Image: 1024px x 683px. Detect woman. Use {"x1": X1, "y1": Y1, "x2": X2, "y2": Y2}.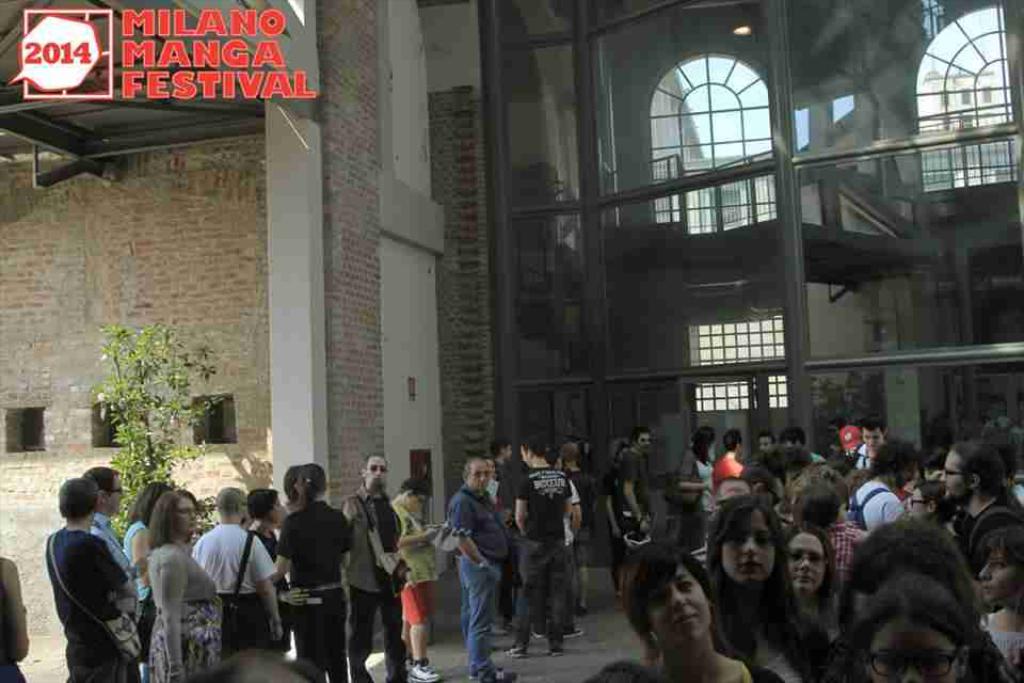
{"x1": 629, "y1": 543, "x2": 784, "y2": 682}.
